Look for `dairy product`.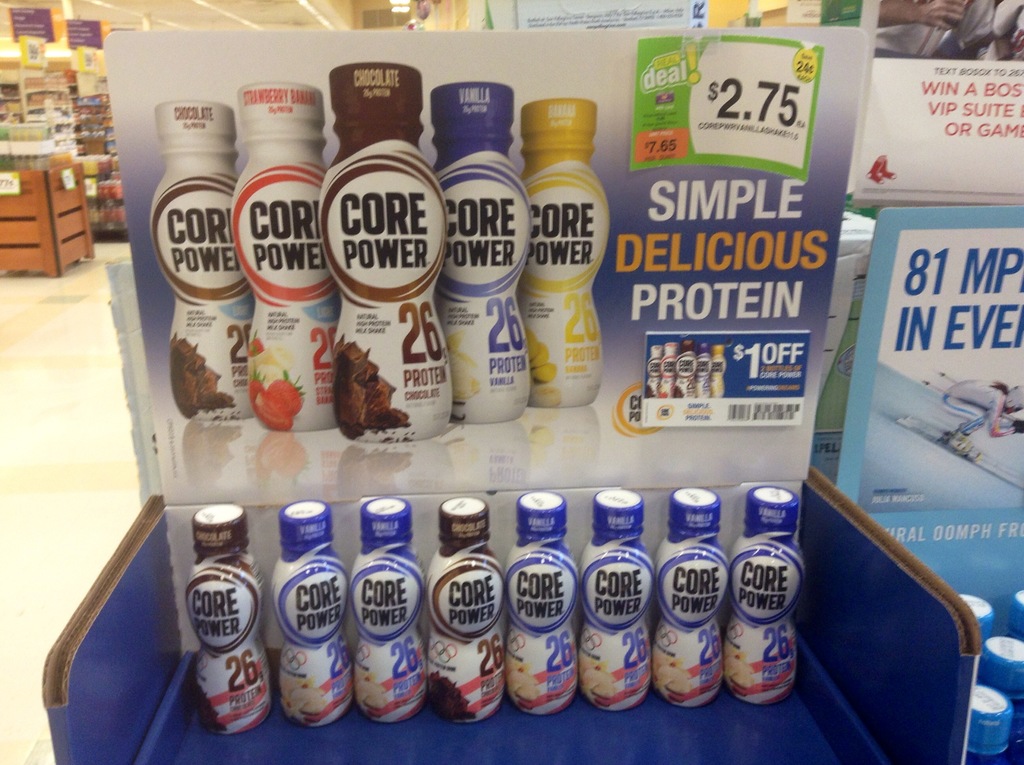
Found: bbox(191, 554, 274, 739).
